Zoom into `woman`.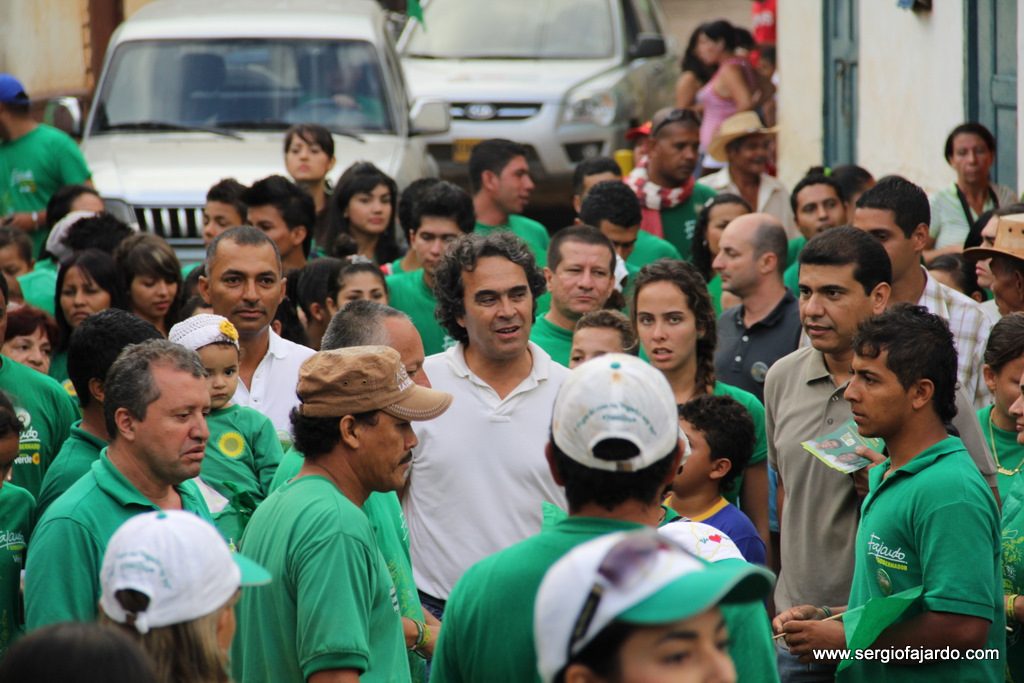
Zoom target: [x1=0, y1=224, x2=35, y2=281].
